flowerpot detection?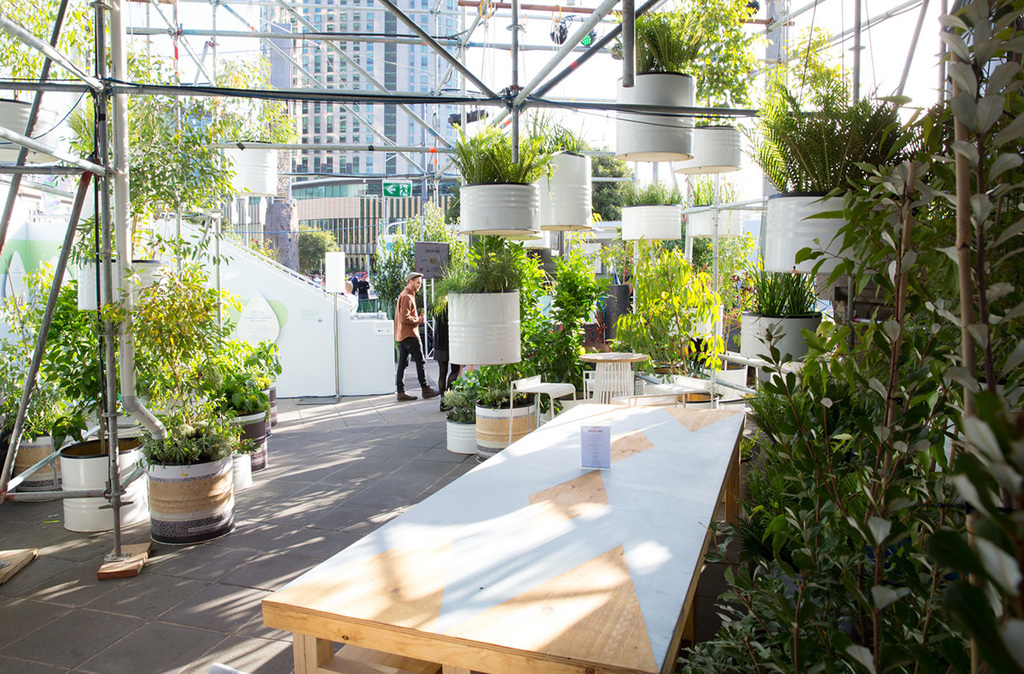
442,409,476,454
